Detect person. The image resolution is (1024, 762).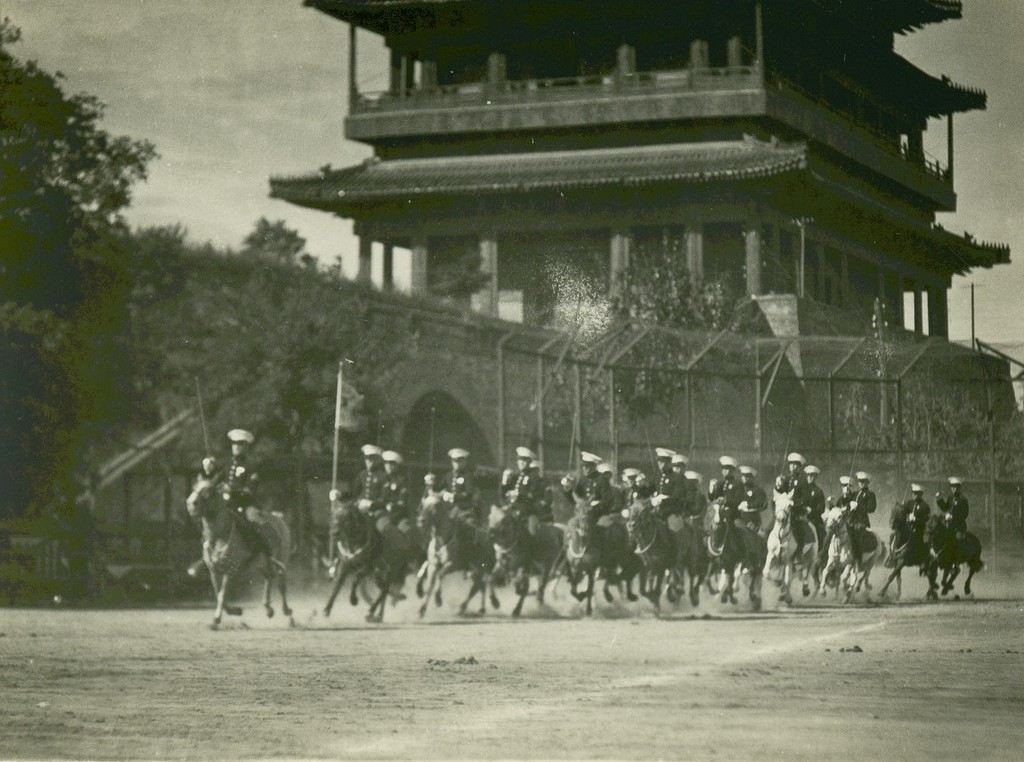
box=[181, 414, 279, 631].
